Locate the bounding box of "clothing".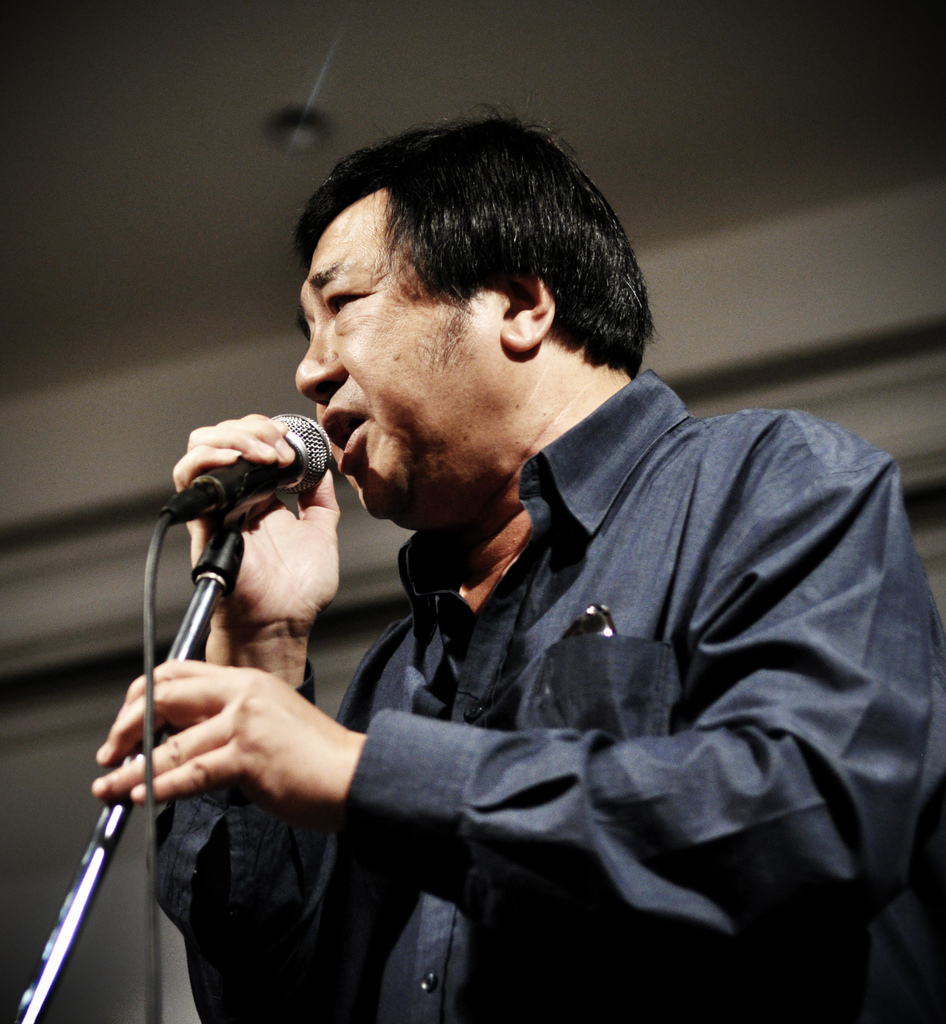
Bounding box: left=166, top=203, right=910, bottom=1023.
